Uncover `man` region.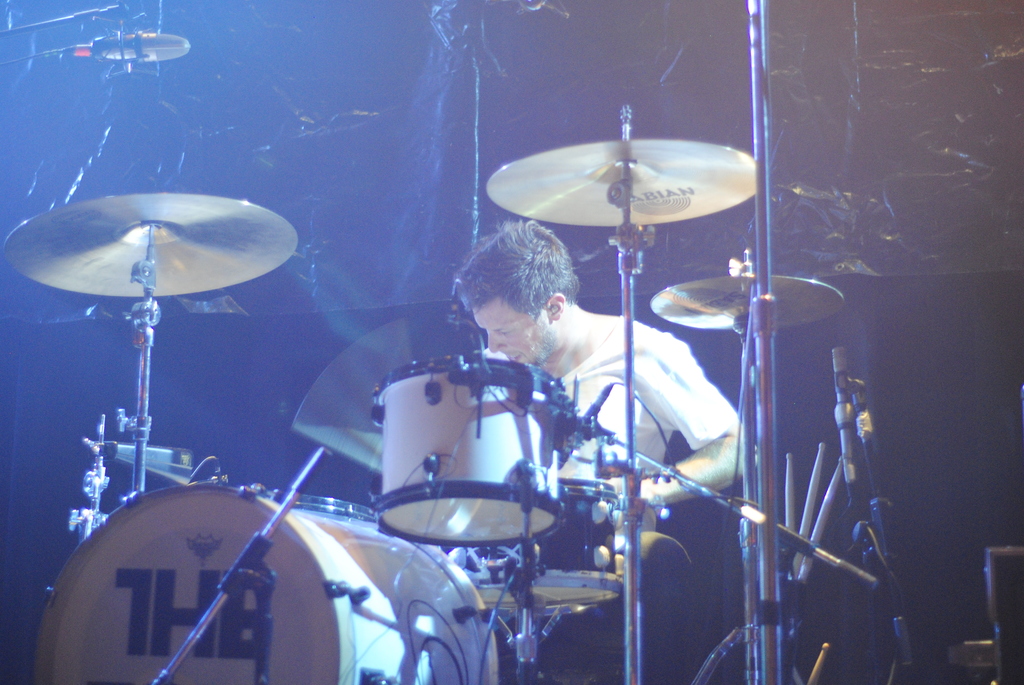
Uncovered: (450,217,740,684).
